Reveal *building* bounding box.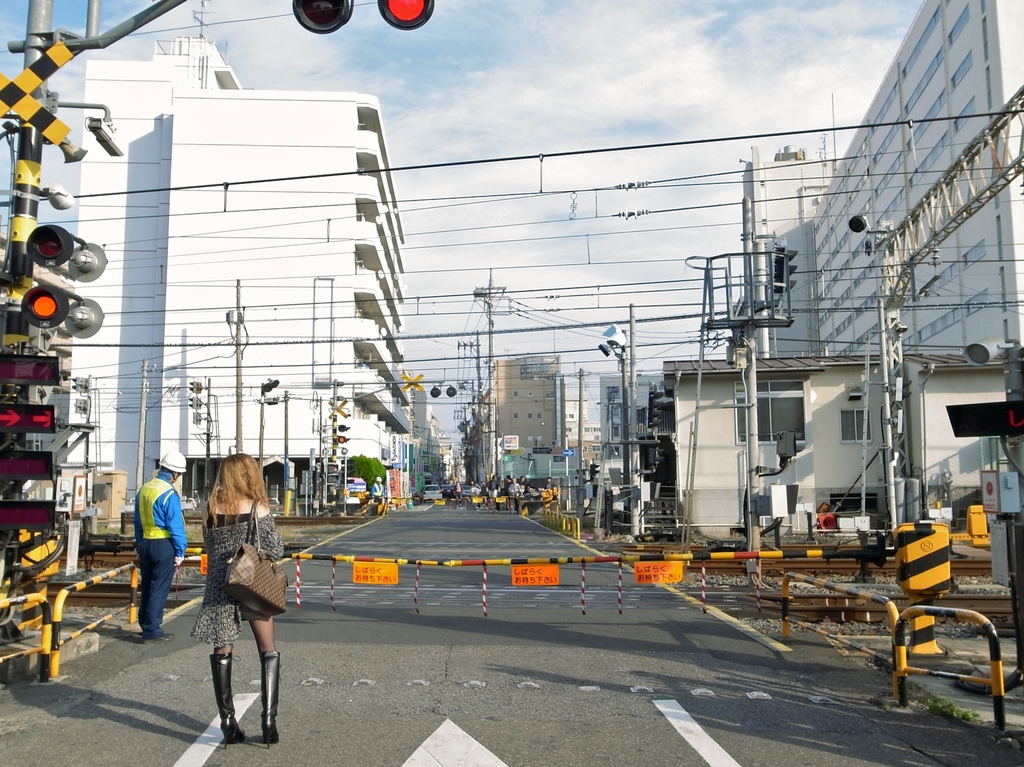
Revealed: box(63, 33, 410, 512).
